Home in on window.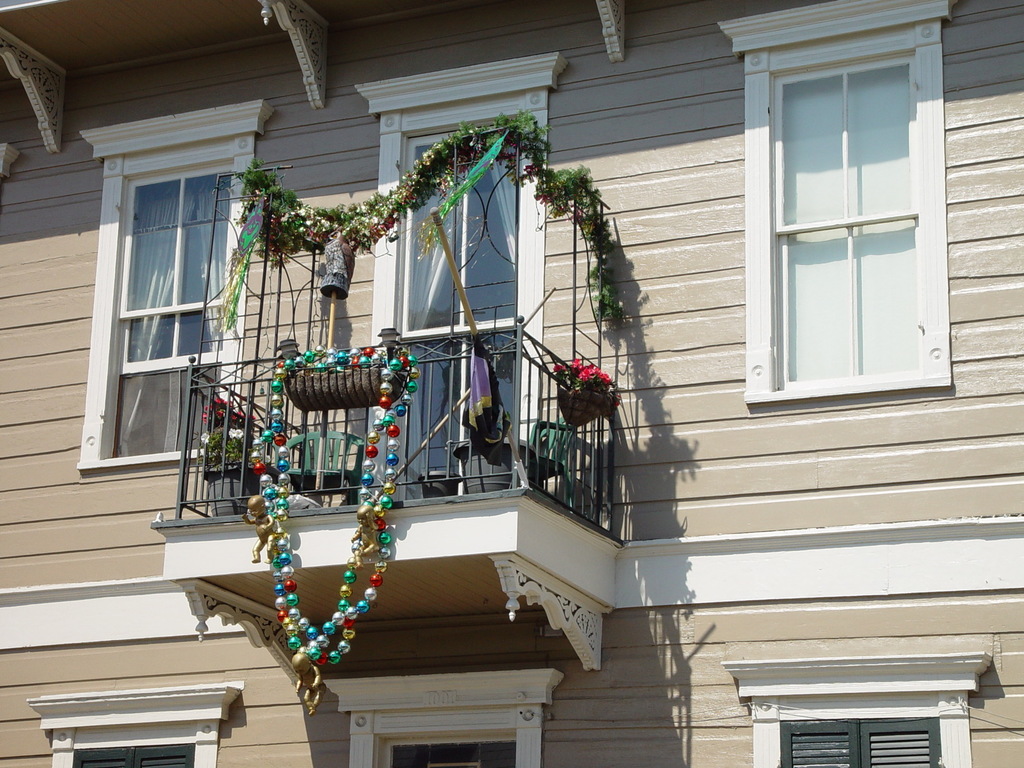
Homed in at crop(739, 0, 961, 404).
